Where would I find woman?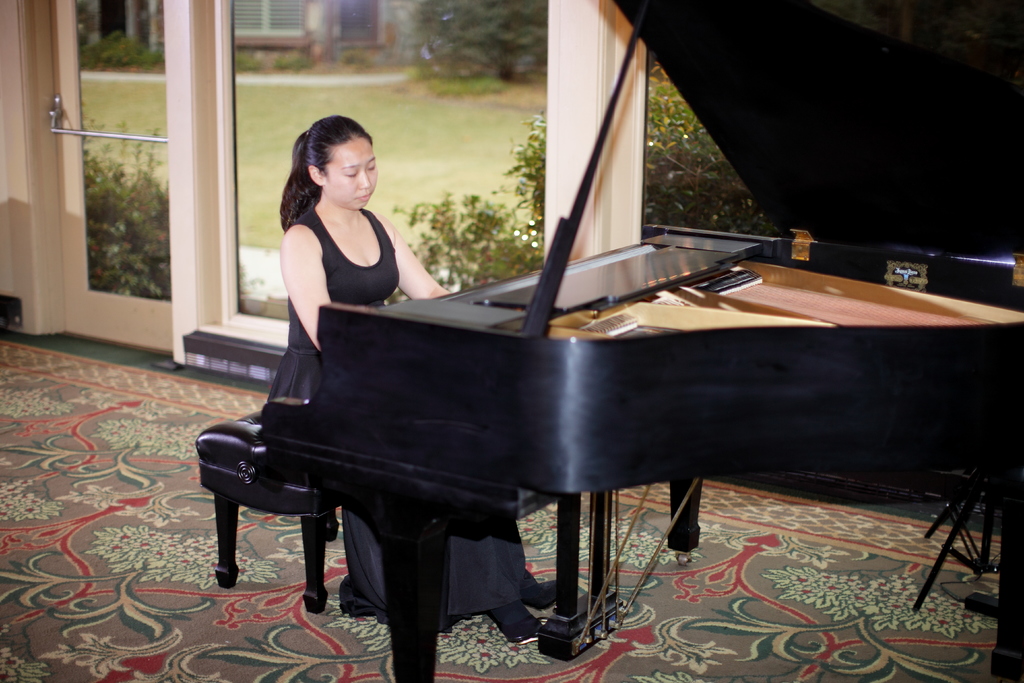
At (261,114,557,645).
